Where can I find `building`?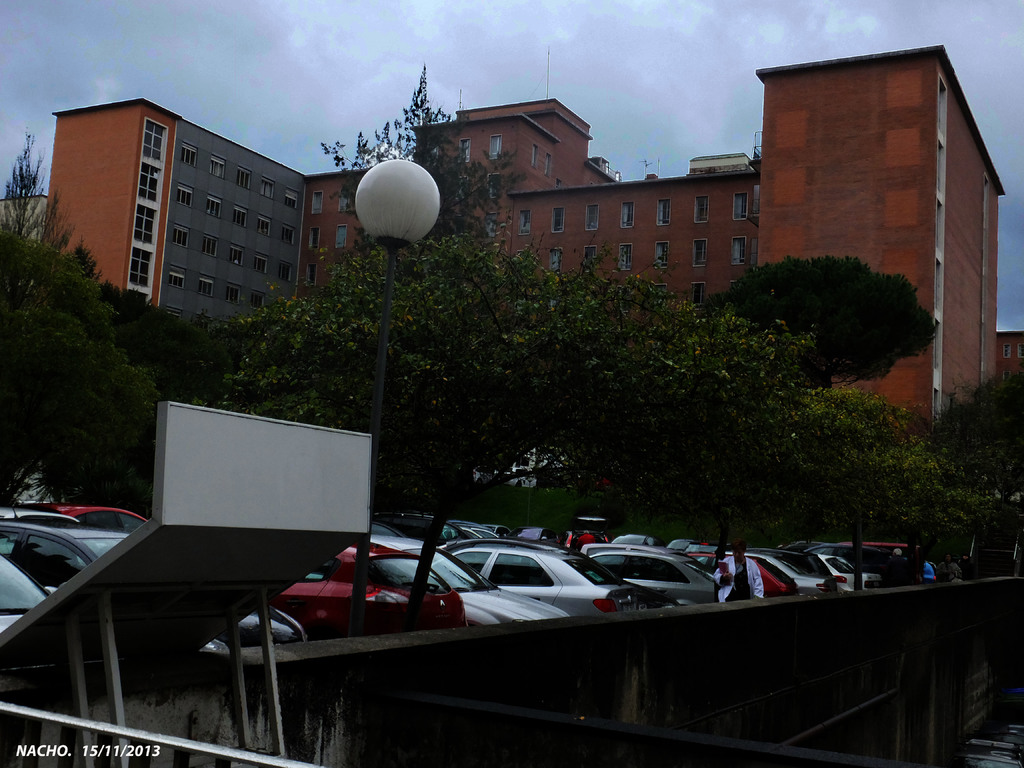
You can find it at box(0, 193, 49, 239).
